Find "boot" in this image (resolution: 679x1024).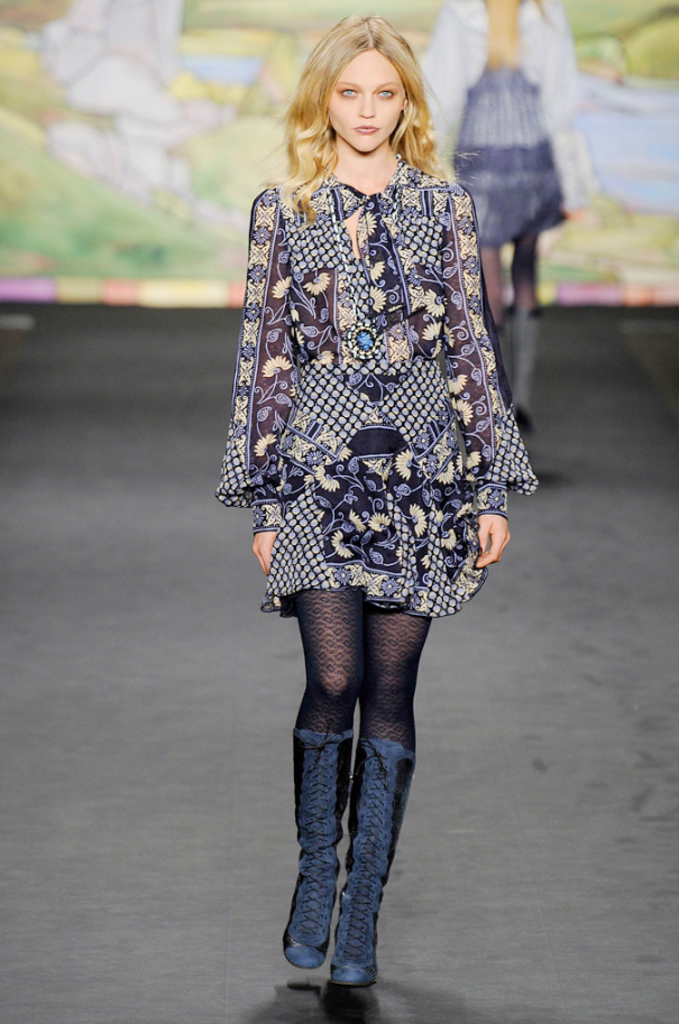
<region>331, 737, 418, 989</region>.
